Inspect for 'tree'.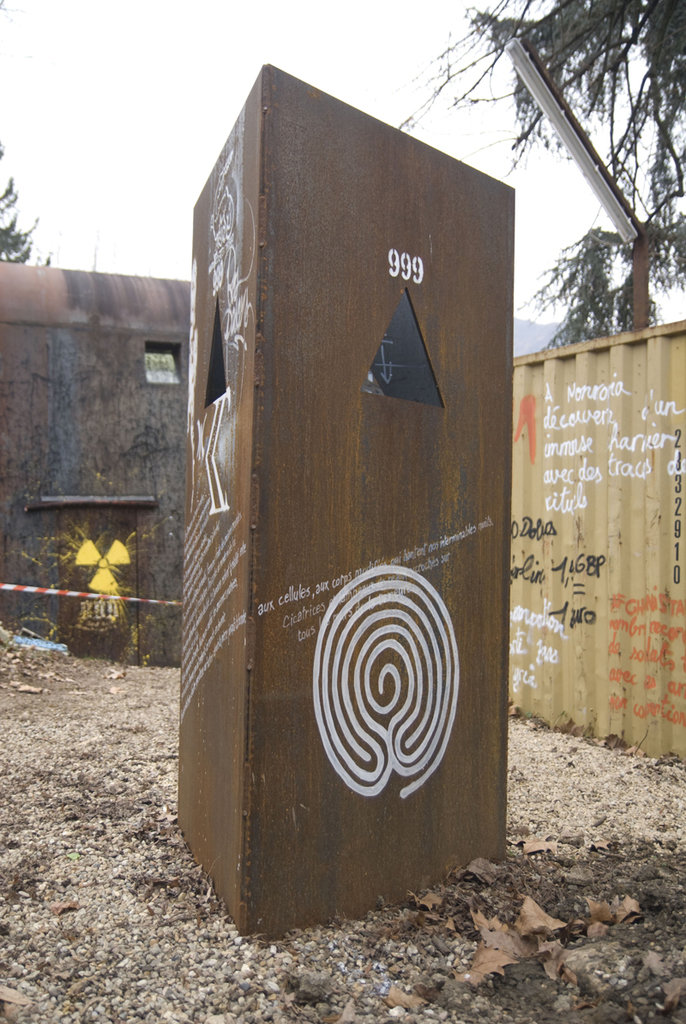
Inspection: 389/0/685/356.
